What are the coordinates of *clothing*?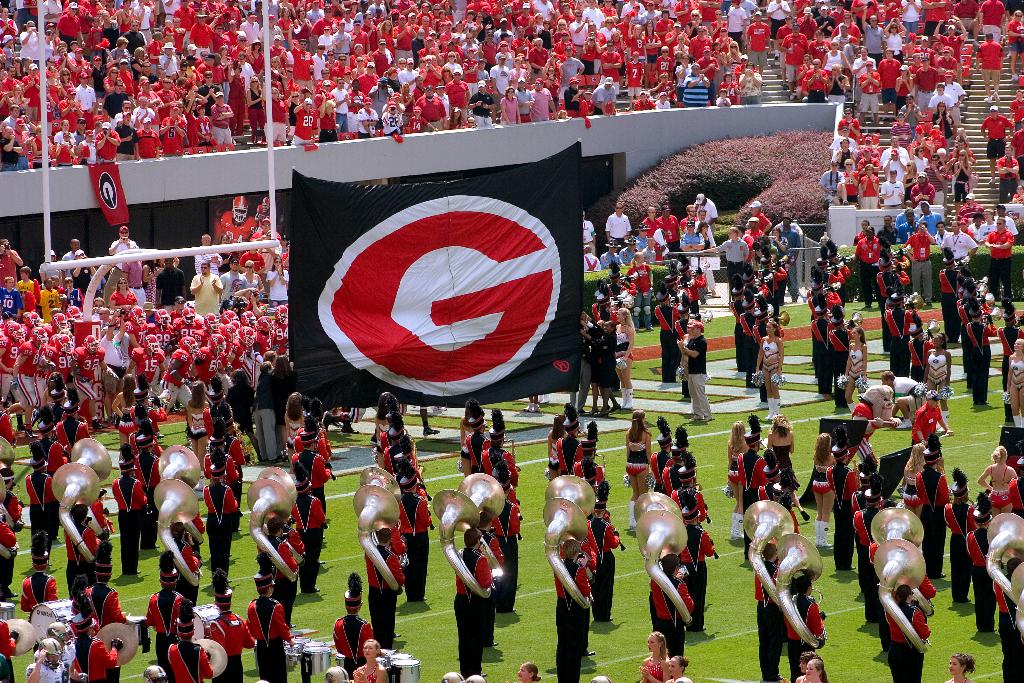
<box>463,429,484,467</box>.
